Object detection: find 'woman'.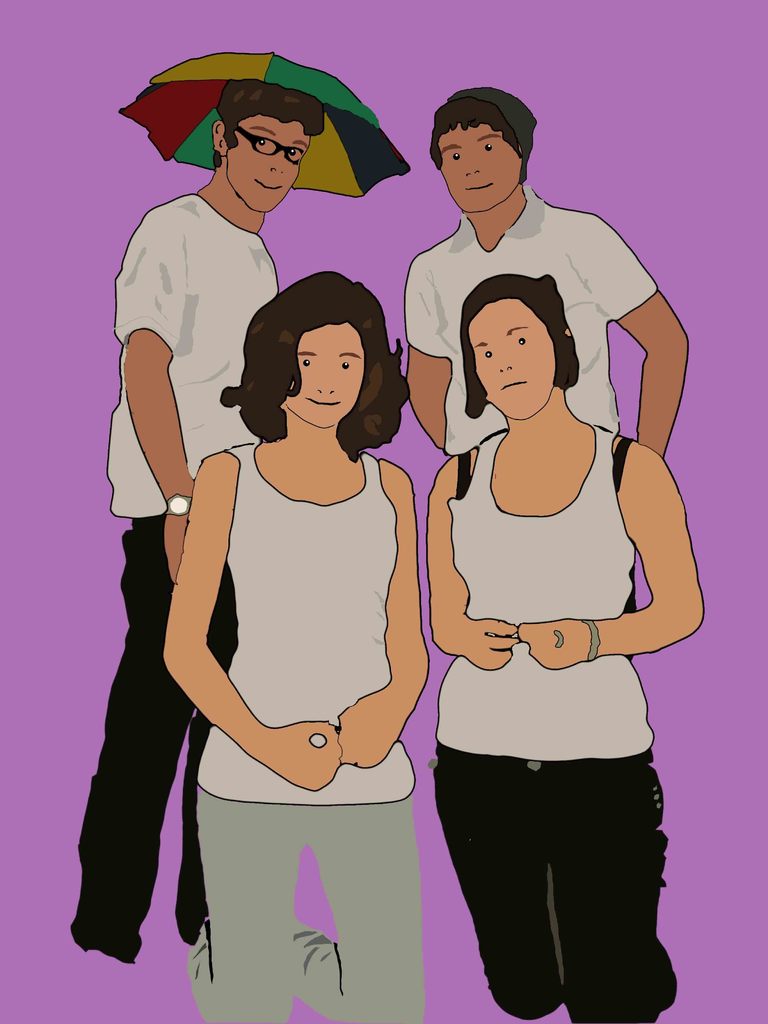
427:273:707:1023.
